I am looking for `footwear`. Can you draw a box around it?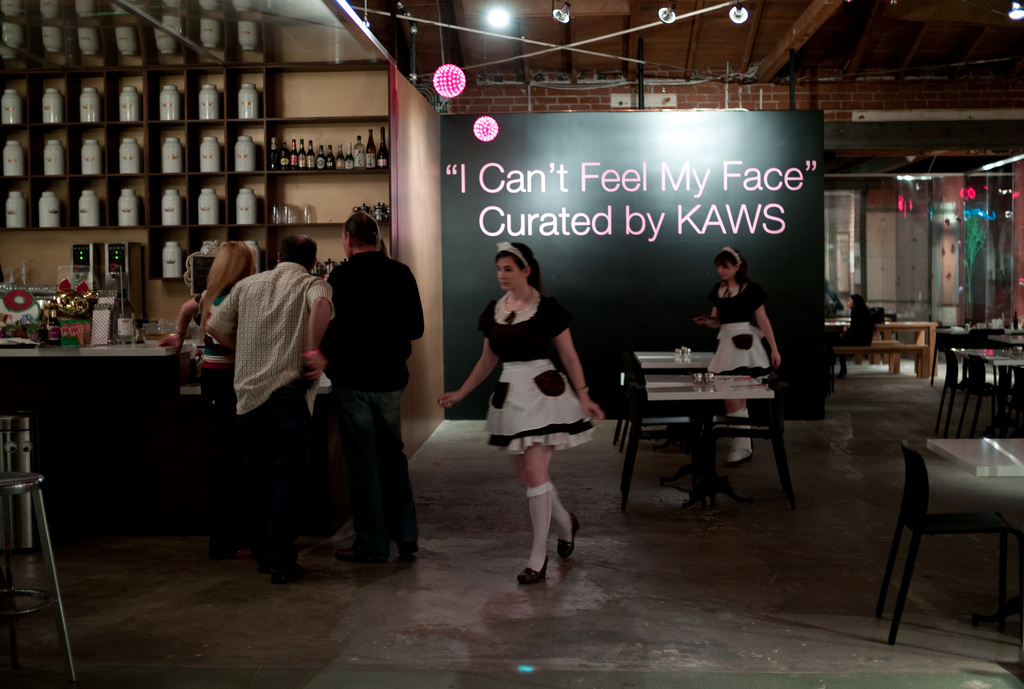
Sure, the bounding box is detection(557, 514, 581, 565).
